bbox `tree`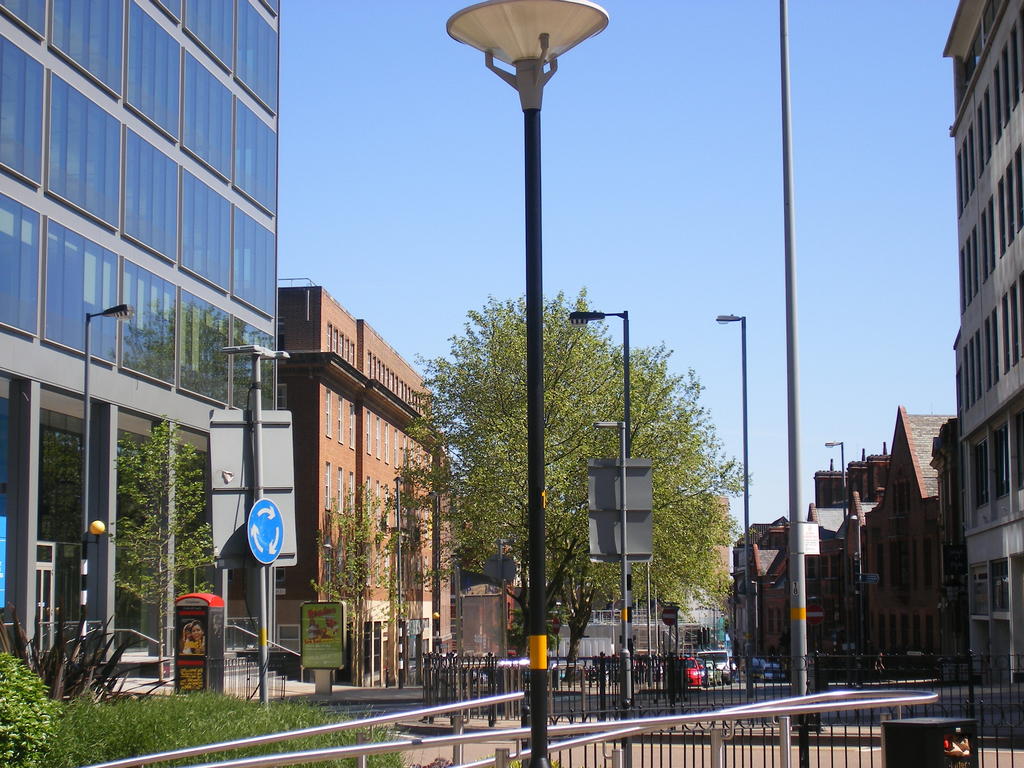
102,415,221,669
